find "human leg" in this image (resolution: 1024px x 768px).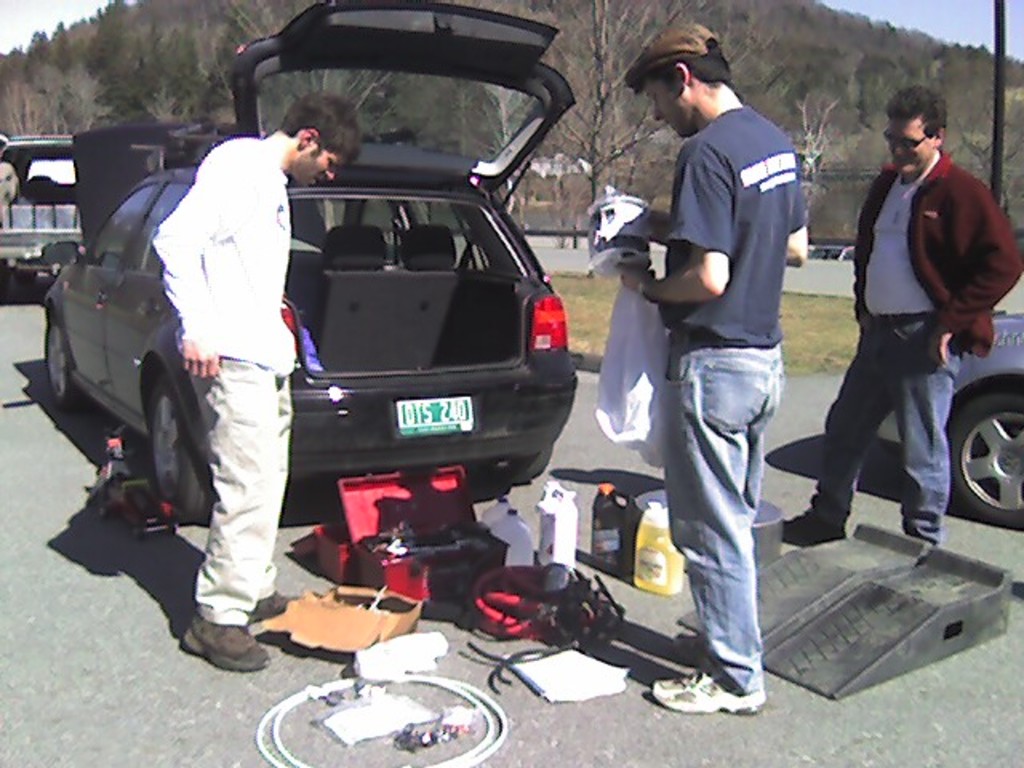
(x1=906, y1=318, x2=960, y2=546).
